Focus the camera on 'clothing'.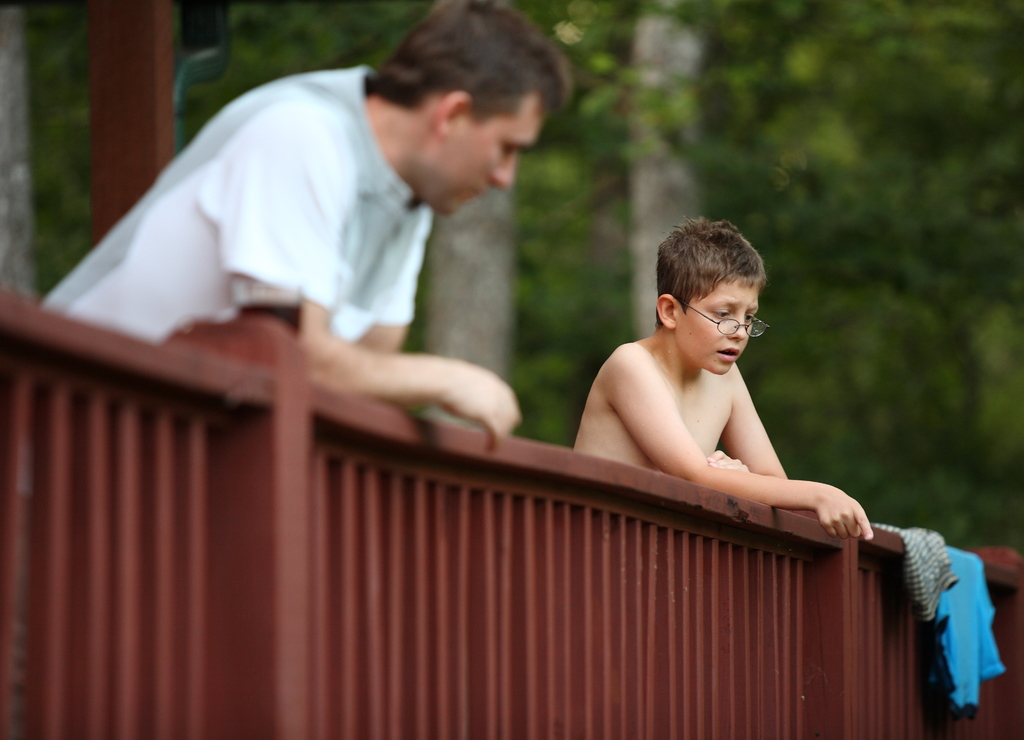
Focus region: [x1=8, y1=64, x2=433, y2=504].
